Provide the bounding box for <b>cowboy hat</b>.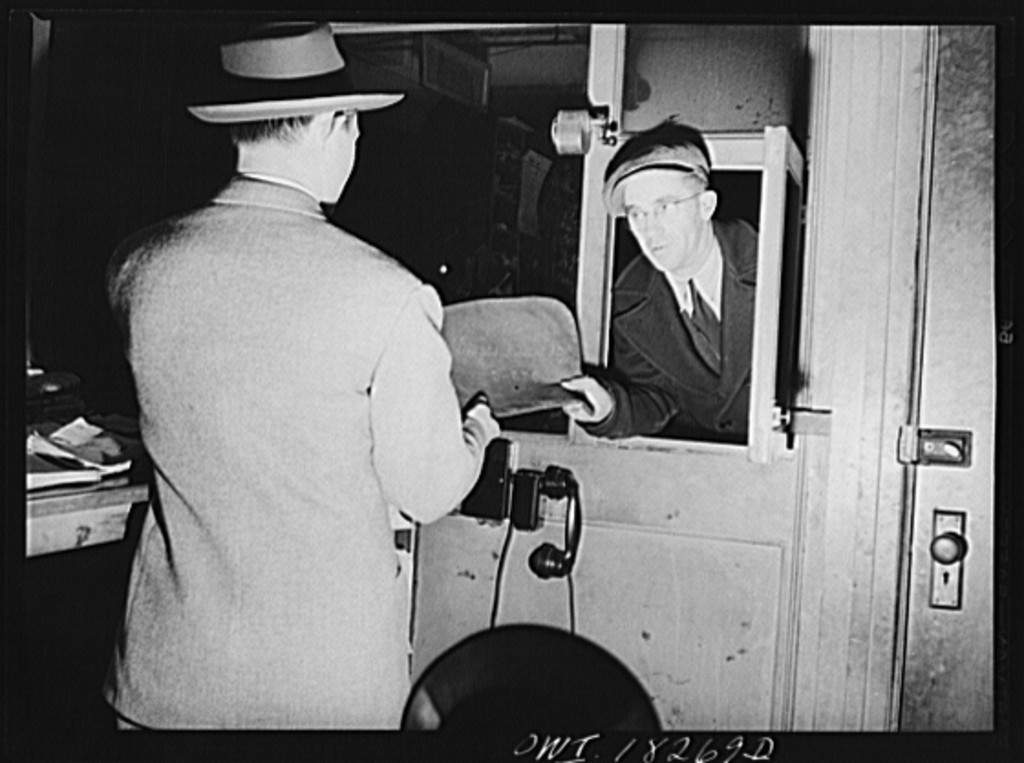
x1=192 y1=22 x2=413 y2=161.
